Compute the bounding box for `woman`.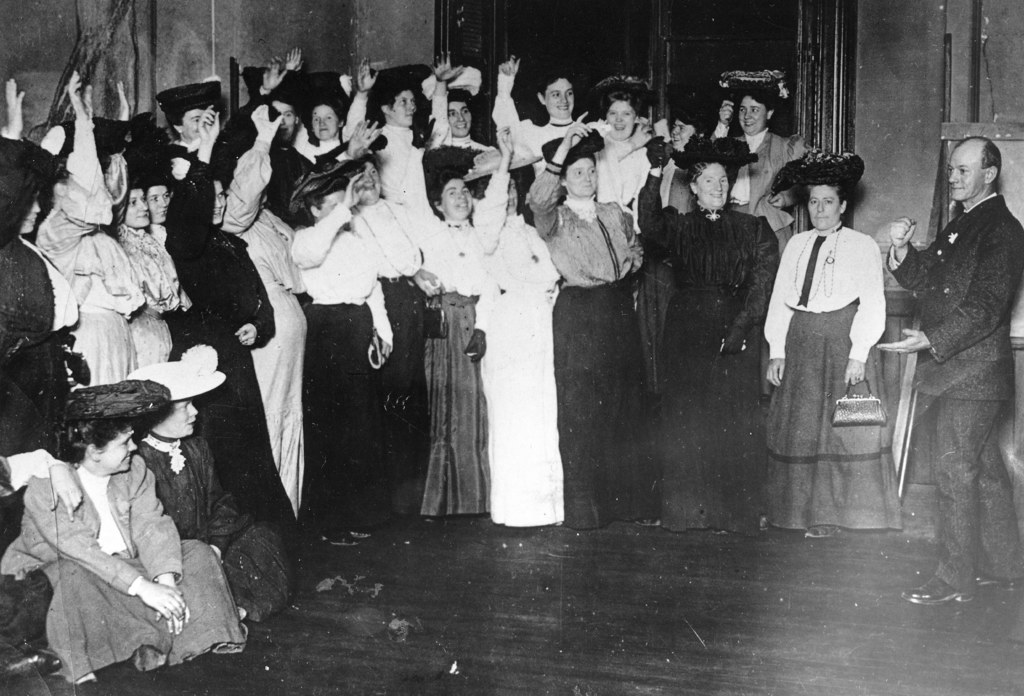
400/116/483/521.
